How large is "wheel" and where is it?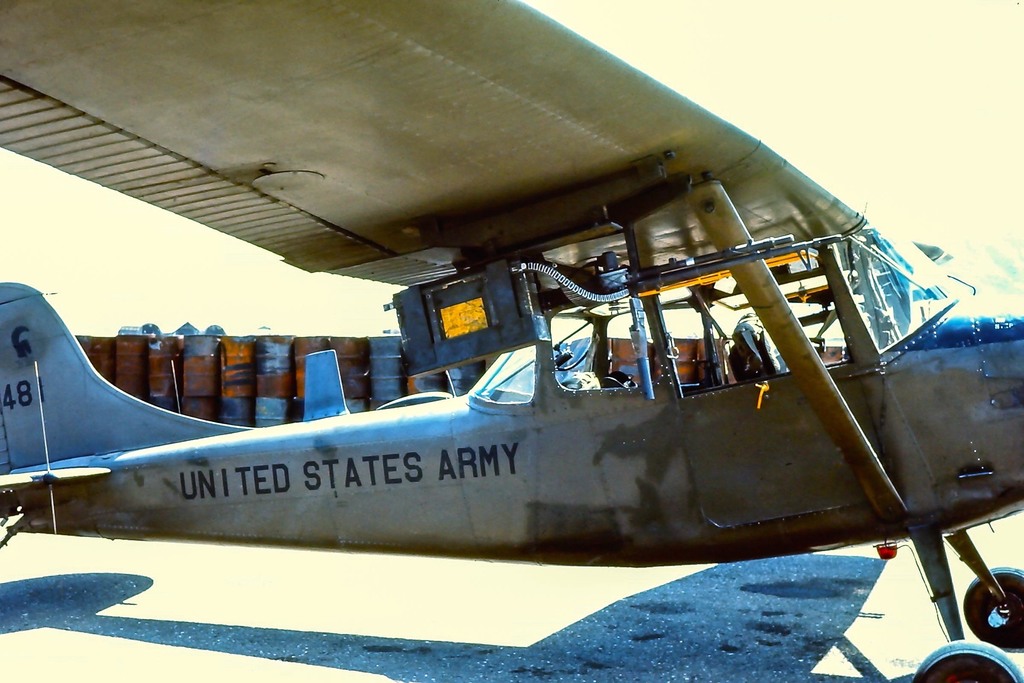
Bounding box: [911, 638, 1023, 682].
